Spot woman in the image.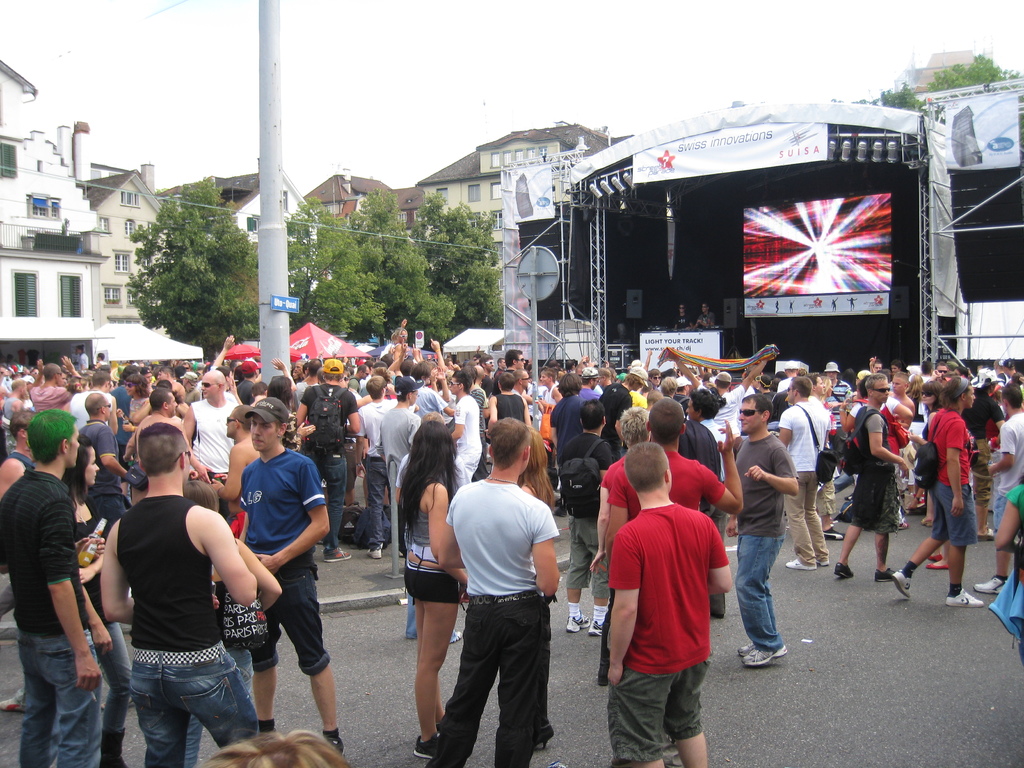
woman found at pyautogui.locateOnScreen(115, 372, 152, 437).
